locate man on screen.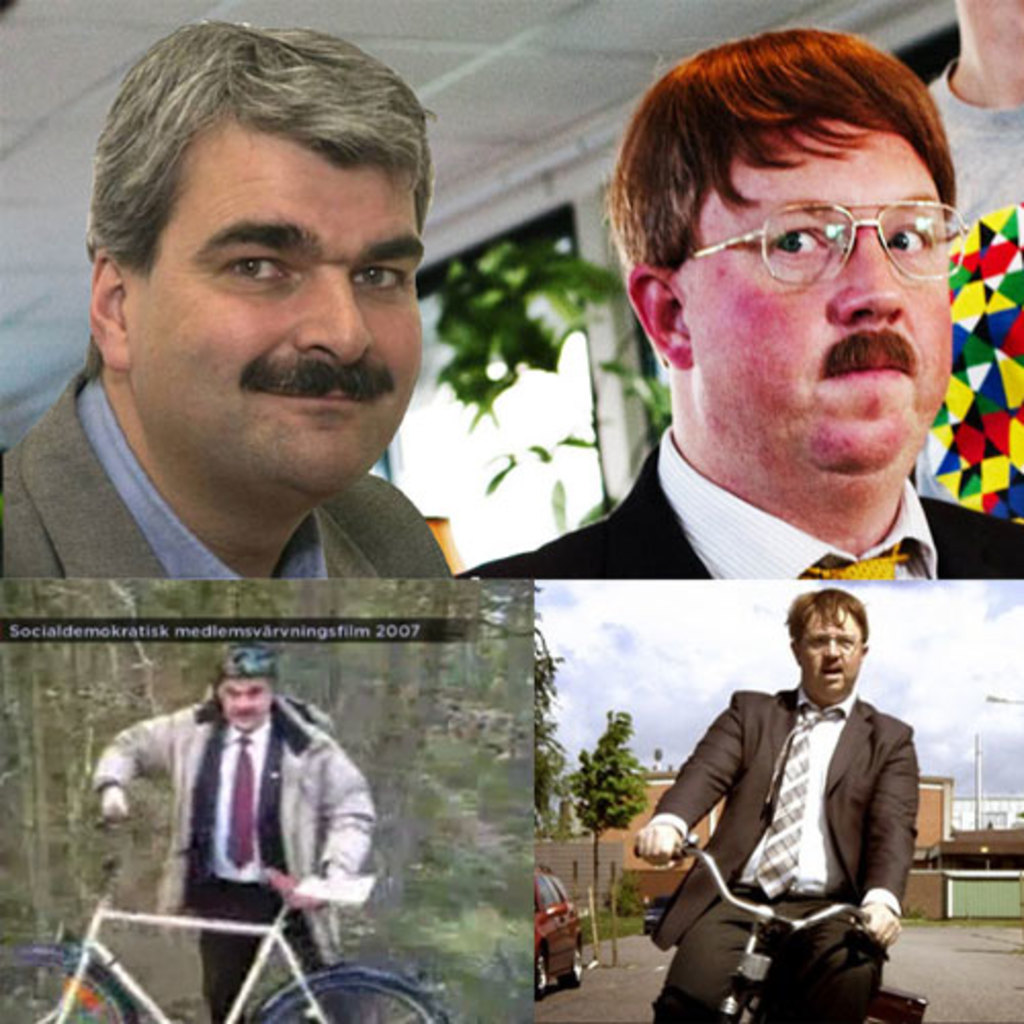
On screen at box(449, 27, 1022, 575).
